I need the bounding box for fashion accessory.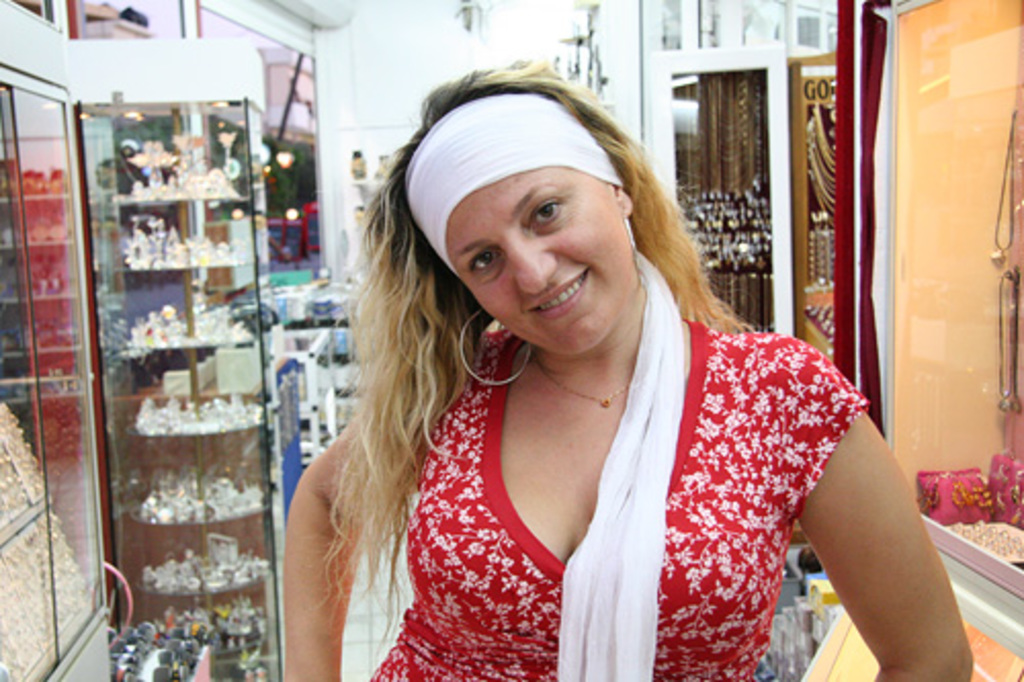
Here it is: x1=455, y1=307, x2=541, y2=391.
